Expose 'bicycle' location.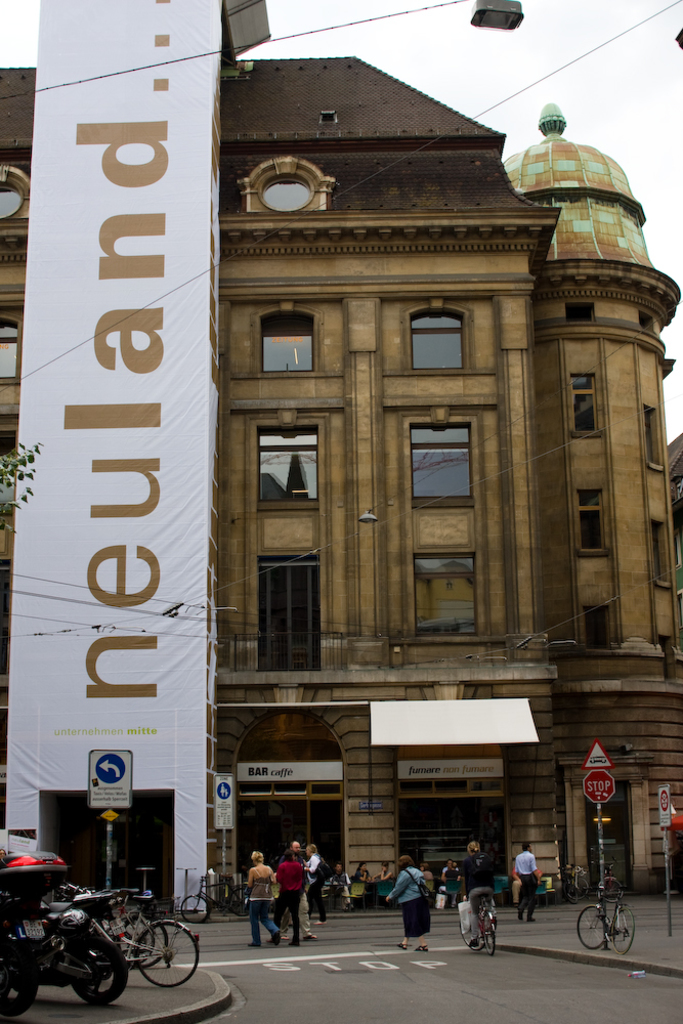
Exposed at (x1=458, y1=890, x2=498, y2=959).
